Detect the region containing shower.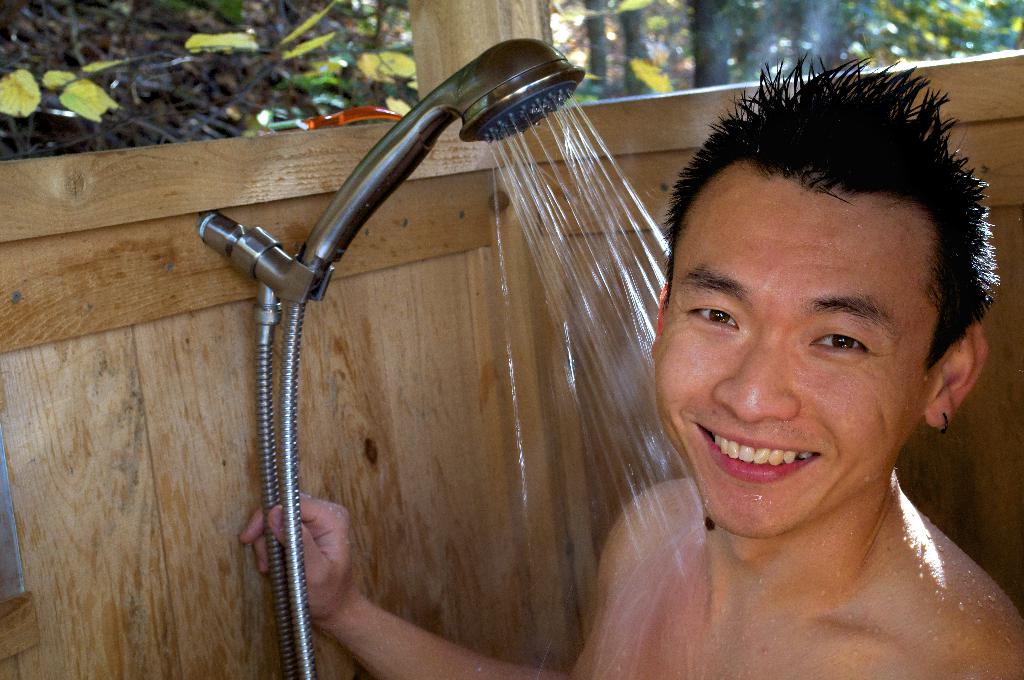
x1=200, y1=34, x2=584, y2=307.
